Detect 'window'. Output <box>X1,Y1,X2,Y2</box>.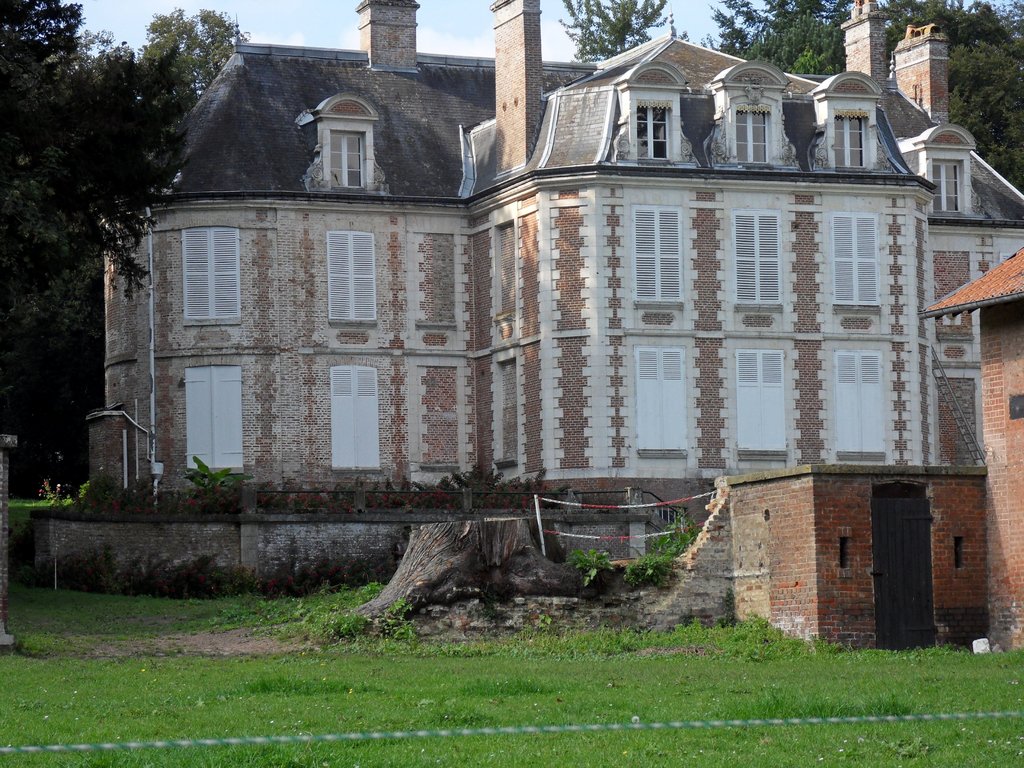
<box>184,228,240,320</box>.
